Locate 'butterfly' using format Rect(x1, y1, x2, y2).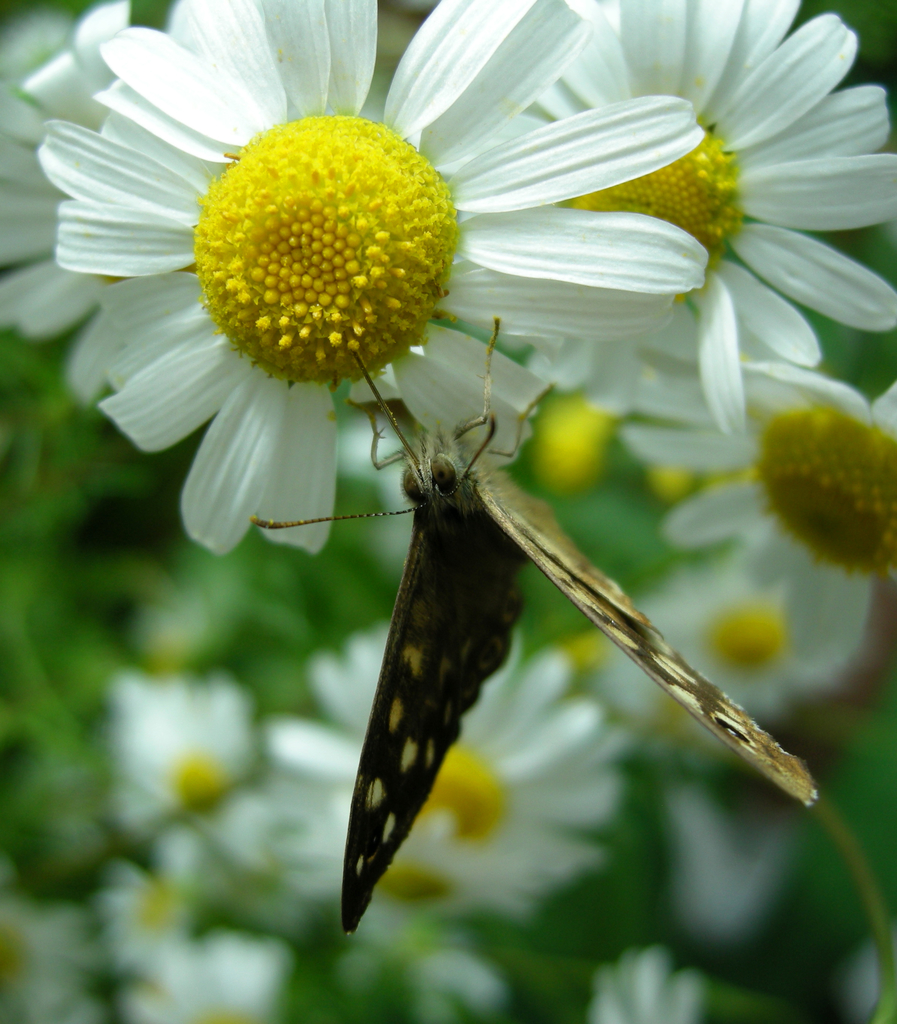
Rect(246, 317, 818, 934).
